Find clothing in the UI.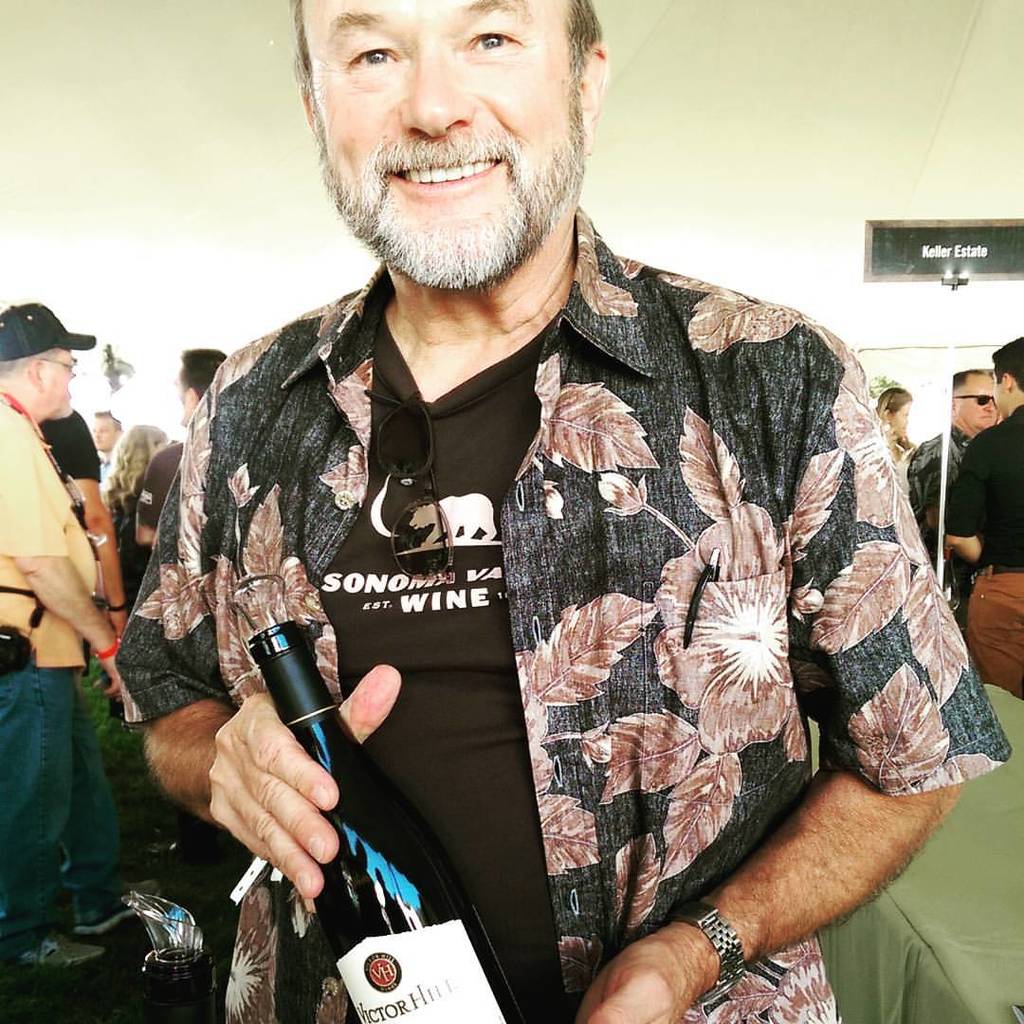
UI element at bbox(60, 465, 118, 908).
